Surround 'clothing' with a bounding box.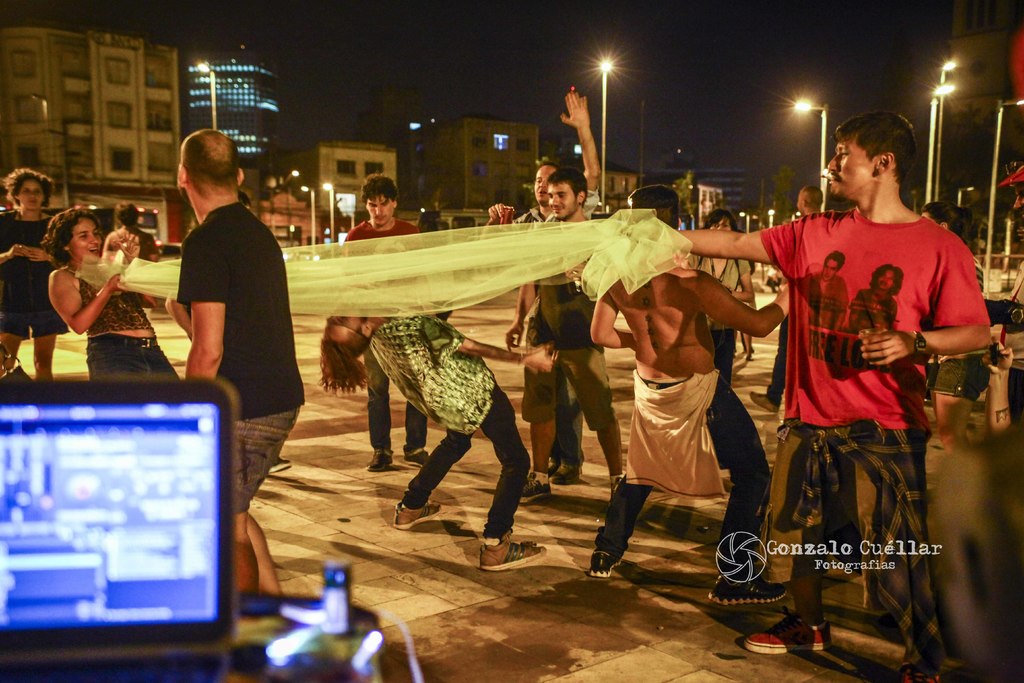
BBox(175, 209, 302, 506).
